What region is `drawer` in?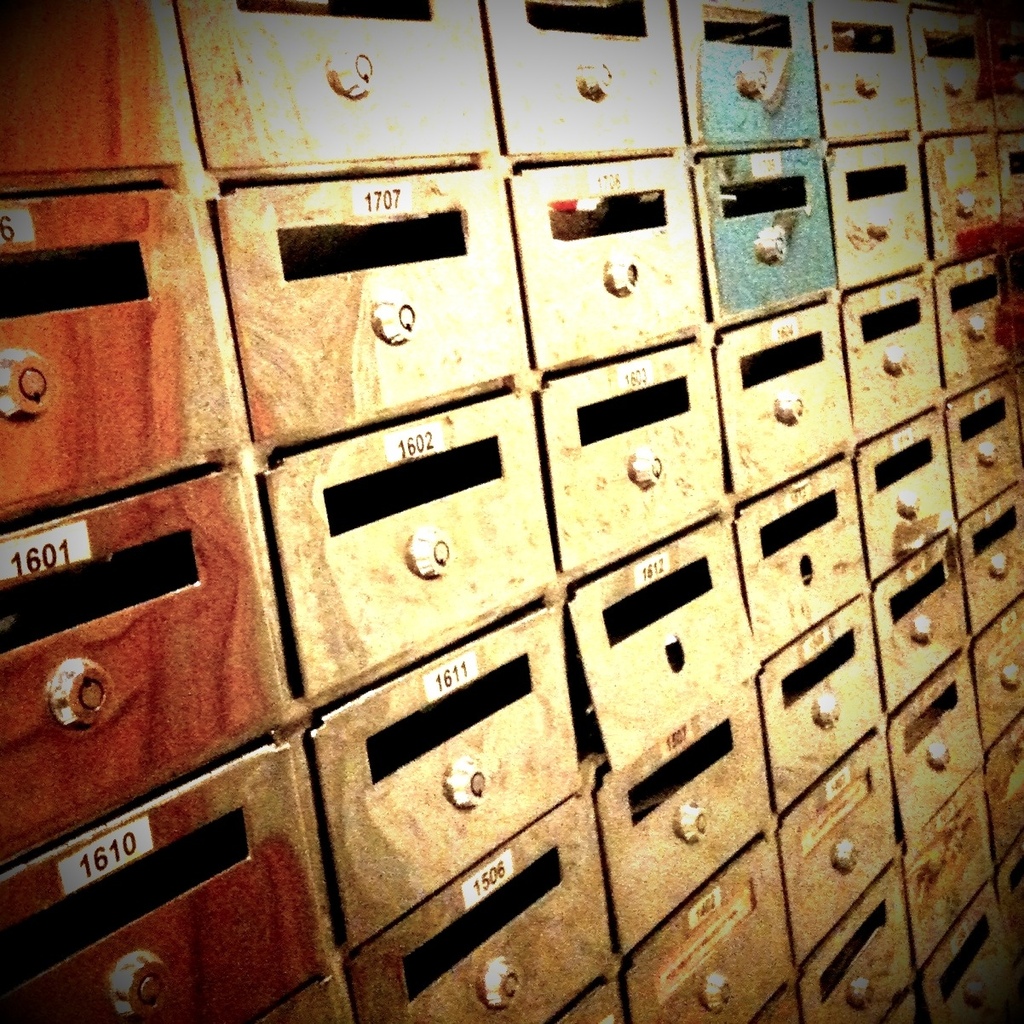
left=872, top=537, right=973, bottom=710.
